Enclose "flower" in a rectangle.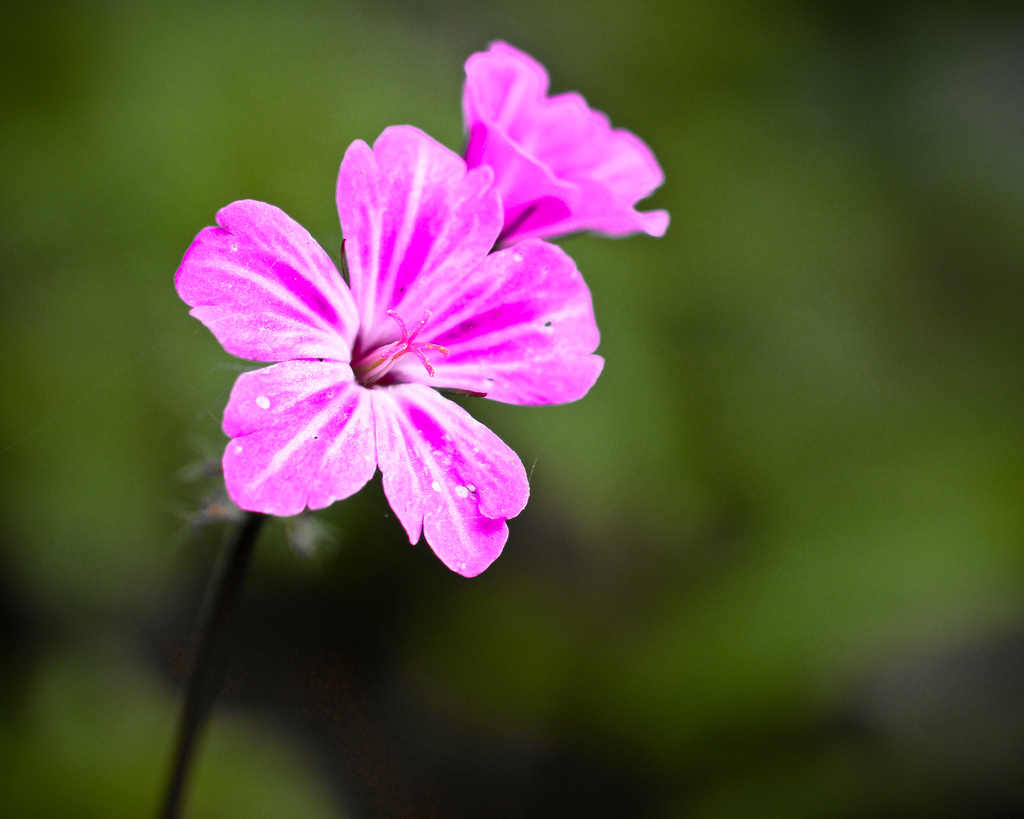
BBox(172, 105, 608, 585).
